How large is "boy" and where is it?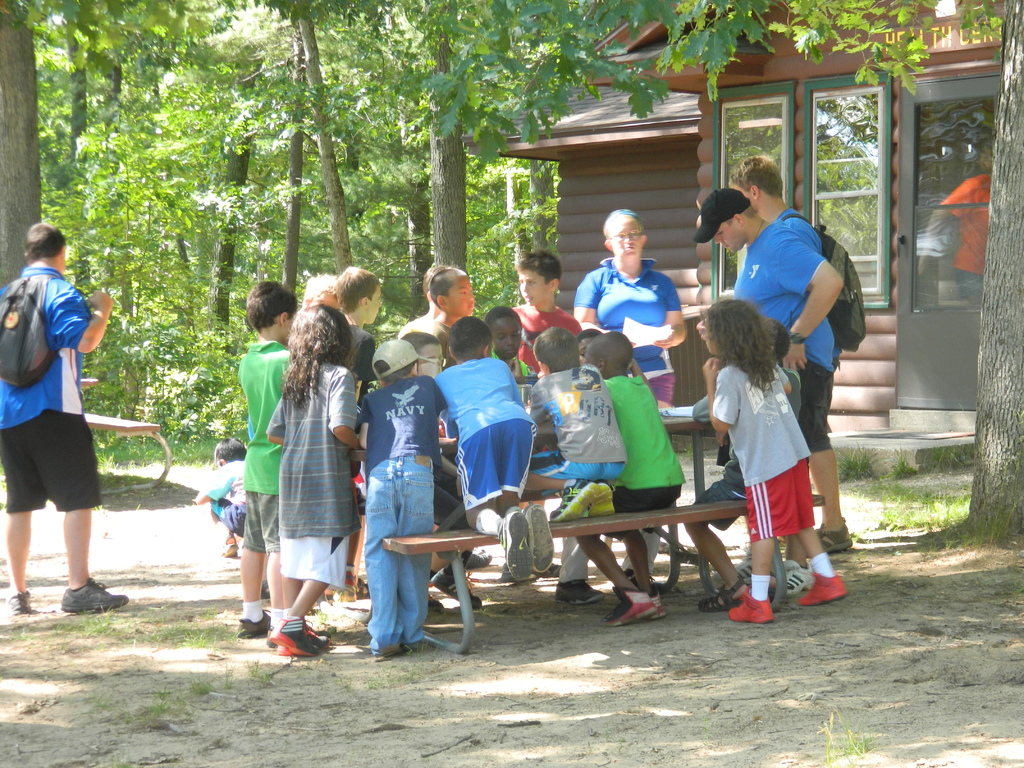
Bounding box: pyautogui.locateOnScreen(227, 278, 297, 650).
